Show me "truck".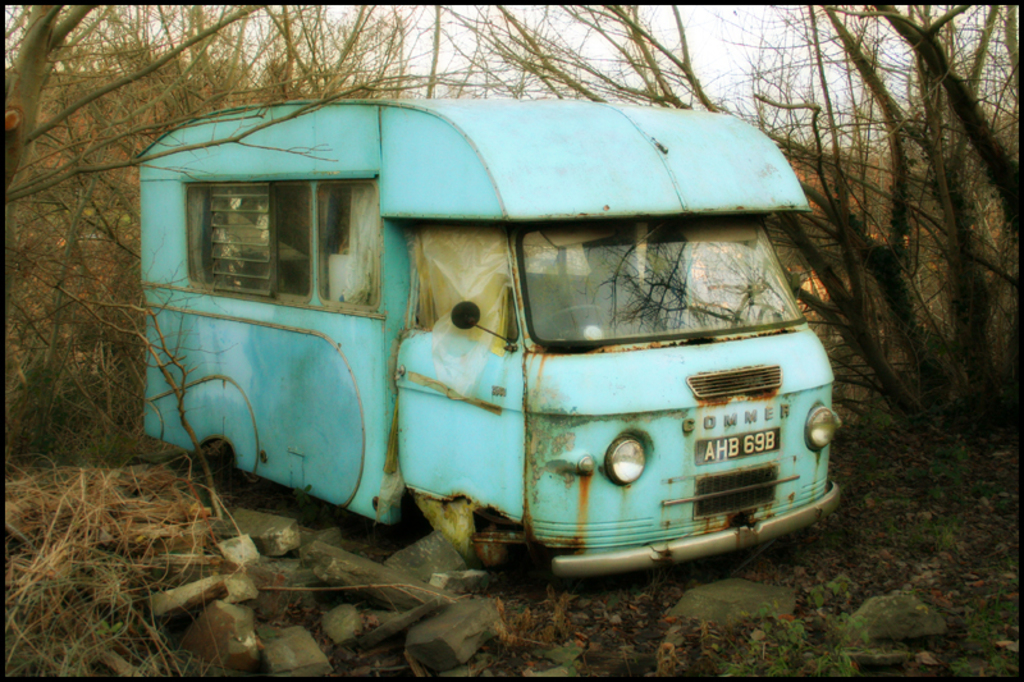
"truck" is here: crop(129, 92, 841, 580).
